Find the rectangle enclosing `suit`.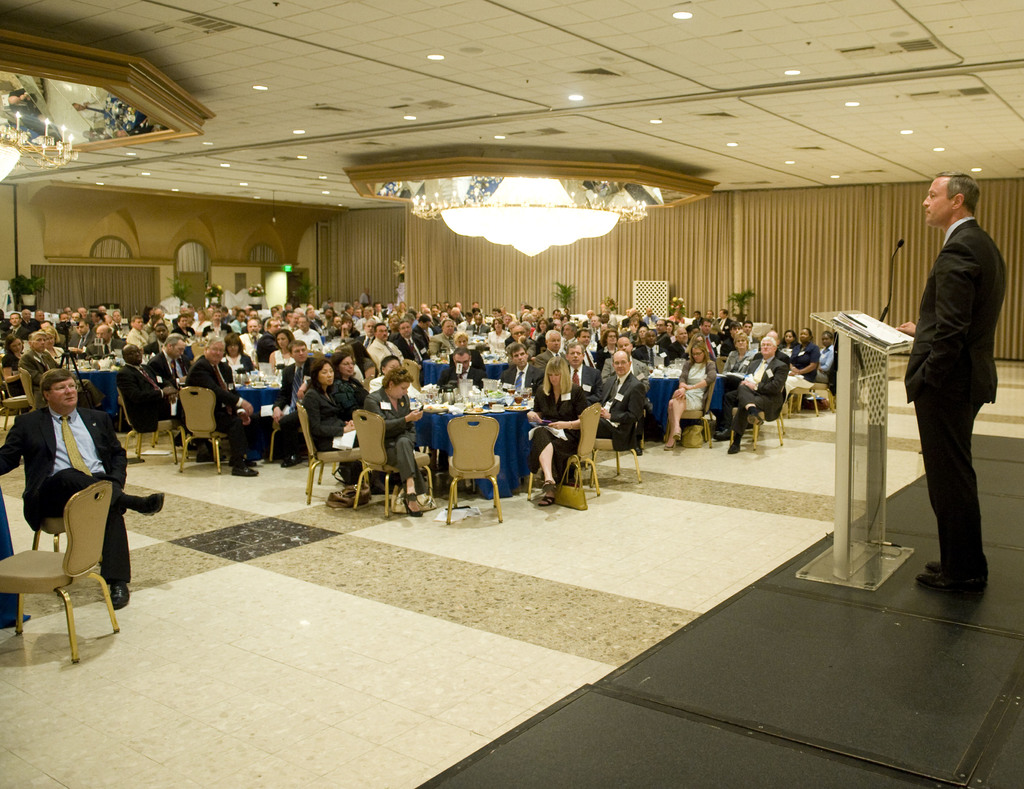
pyautogui.locateOnScreen(883, 186, 1010, 584).
